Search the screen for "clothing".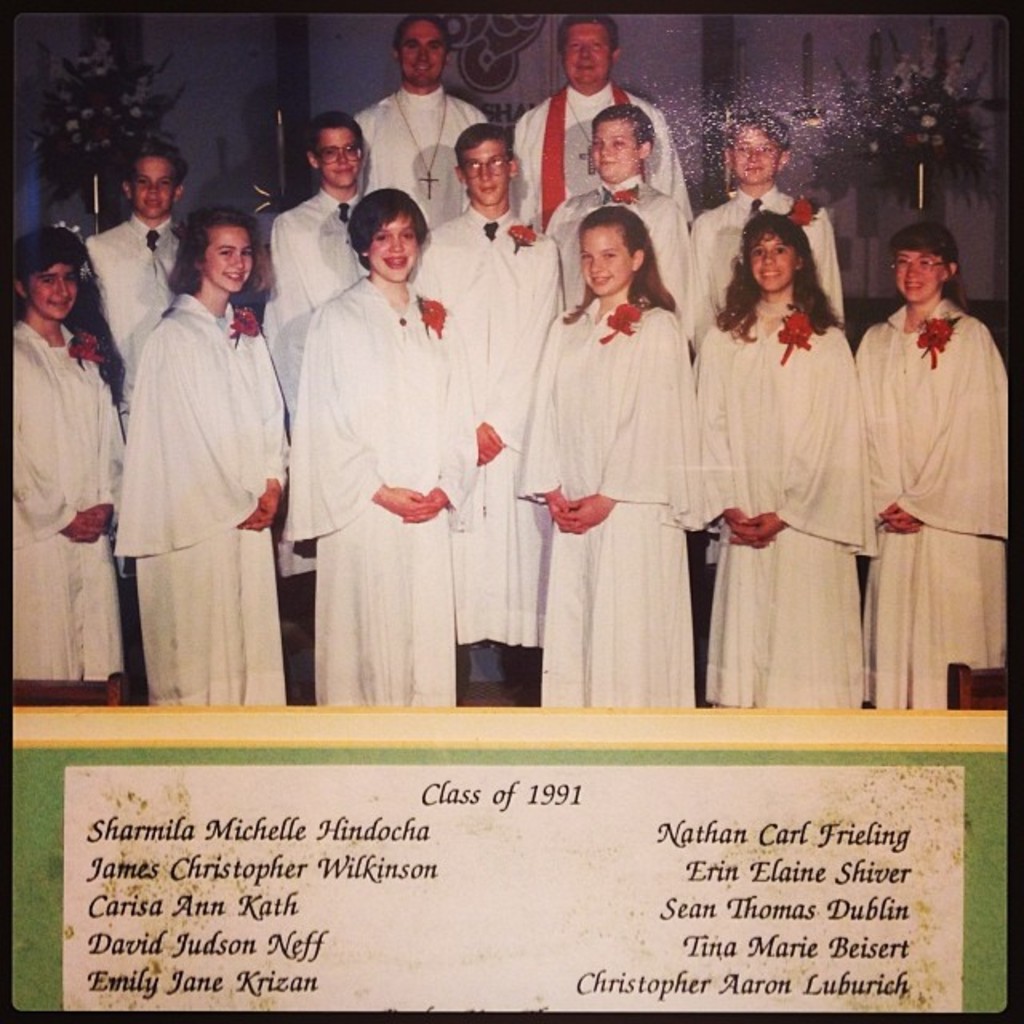
Found at box=[501, 91, 680, 221].
